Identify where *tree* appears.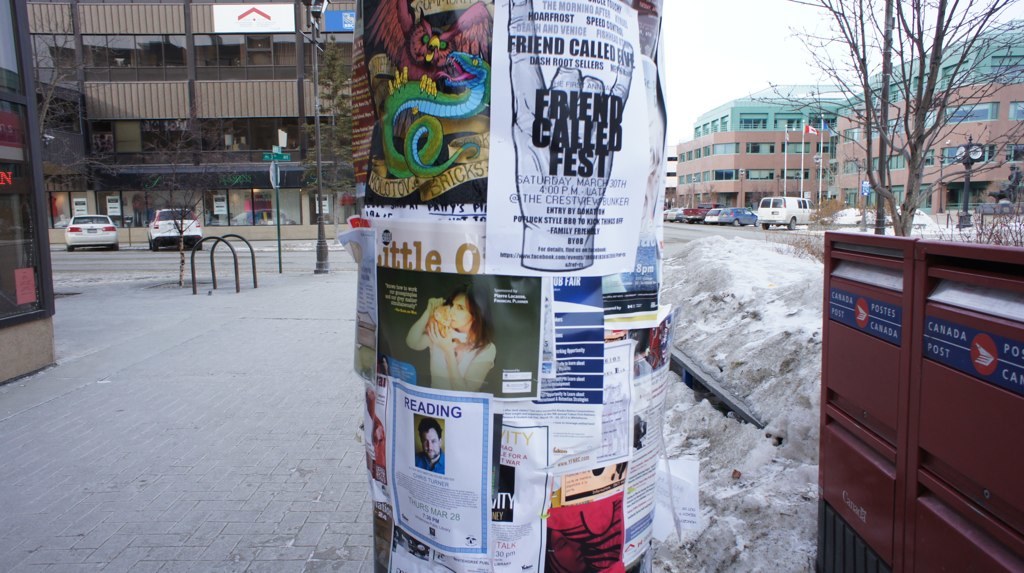
Appears at crop(751, 0, 1023, 231).
